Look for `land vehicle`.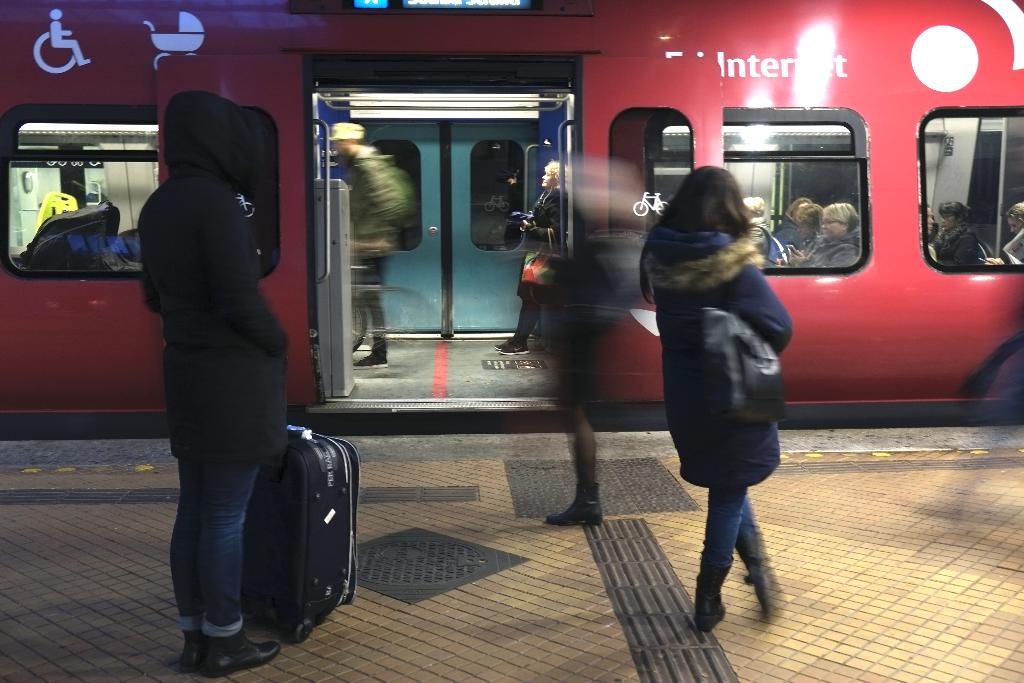
Found: 0:0:1023:420.
